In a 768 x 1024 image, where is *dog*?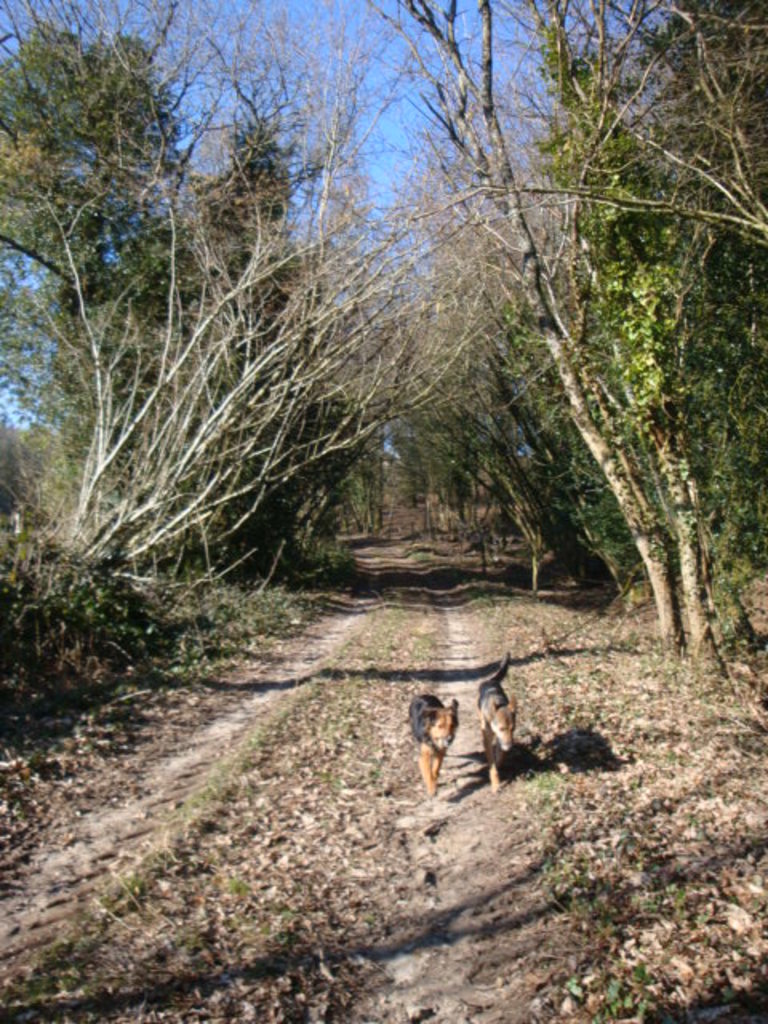
box(408, 686, 461, 798).
